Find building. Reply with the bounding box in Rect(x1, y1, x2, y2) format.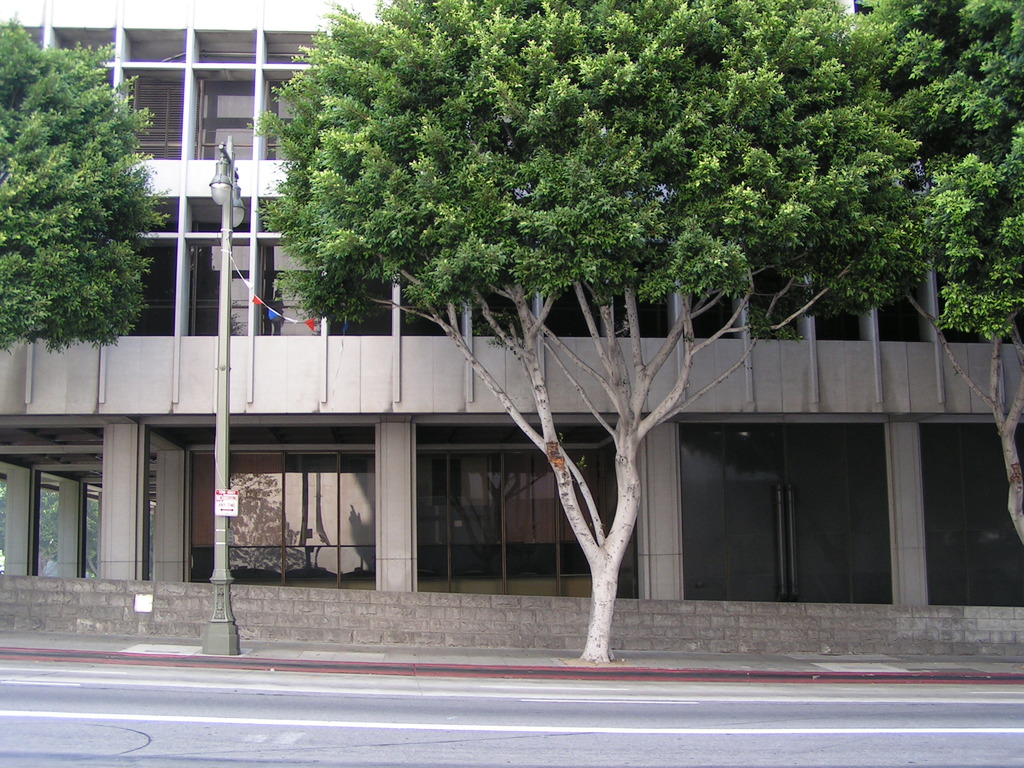
Rect(0, 0, 1023, 664).
